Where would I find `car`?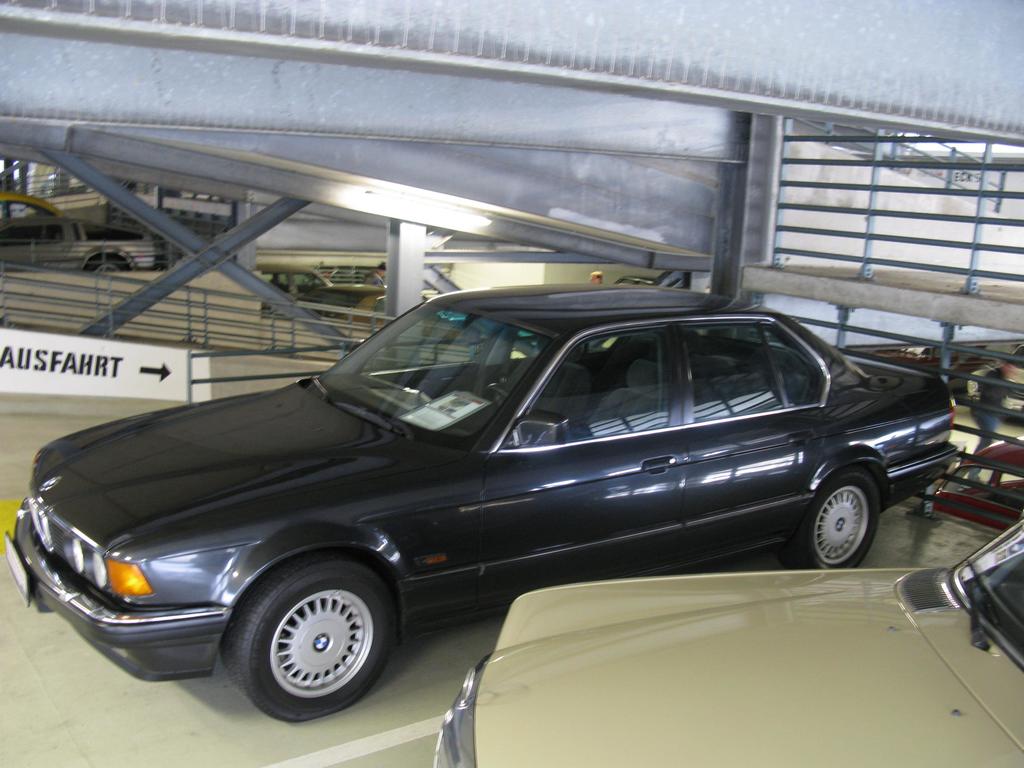
At Rect(1, 192, 65, 218).
